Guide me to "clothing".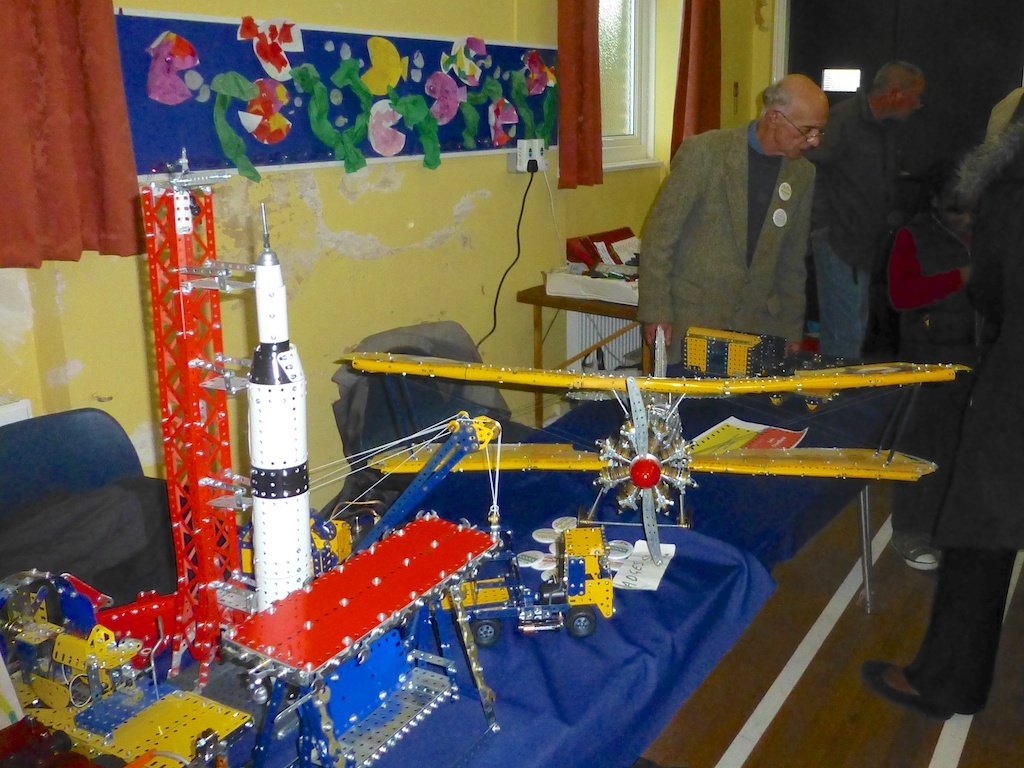
Guidance: 903/89/1023/711.
